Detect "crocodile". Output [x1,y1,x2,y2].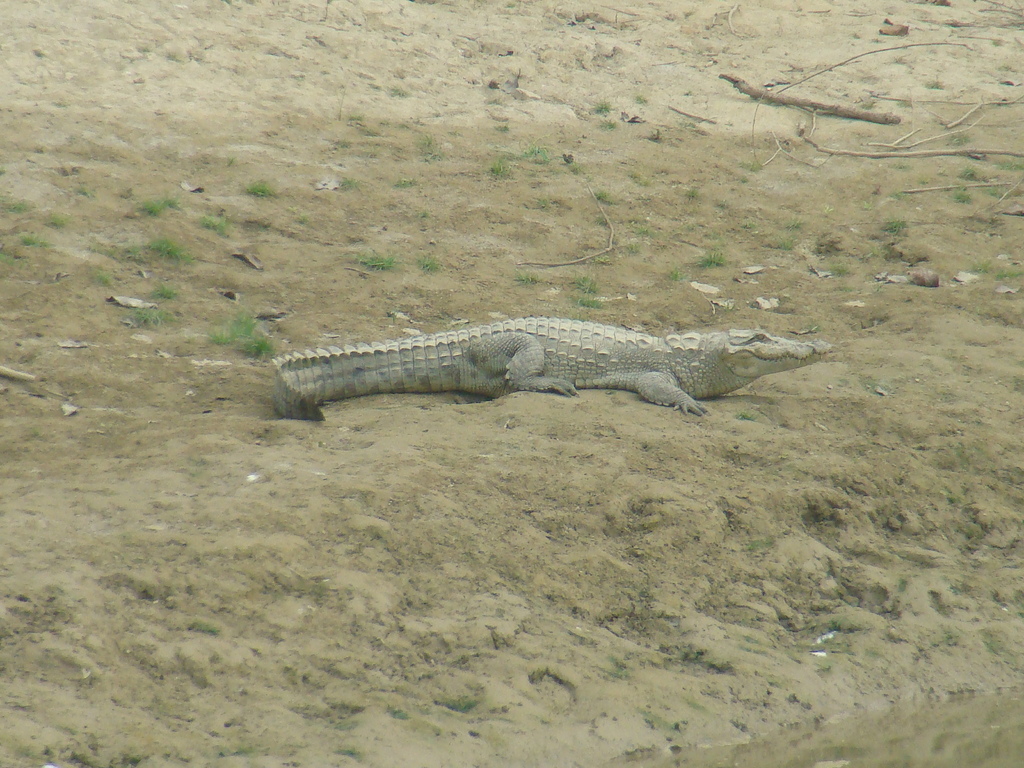
[264,304,840,426].
